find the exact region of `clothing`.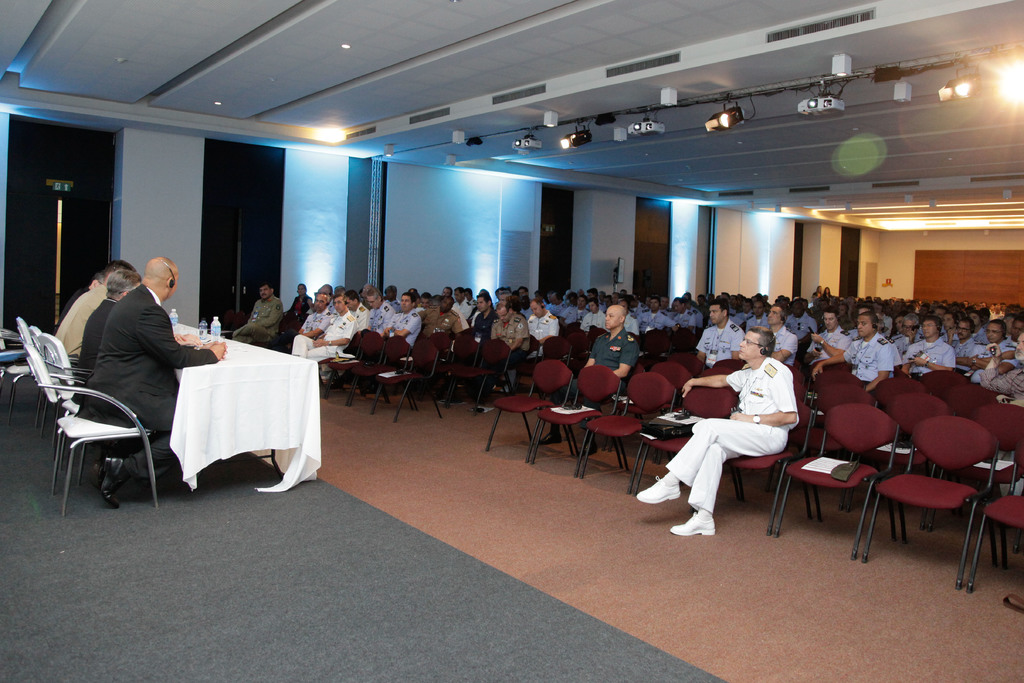
Exact region: l=815, t=325, r=857, b=366.
